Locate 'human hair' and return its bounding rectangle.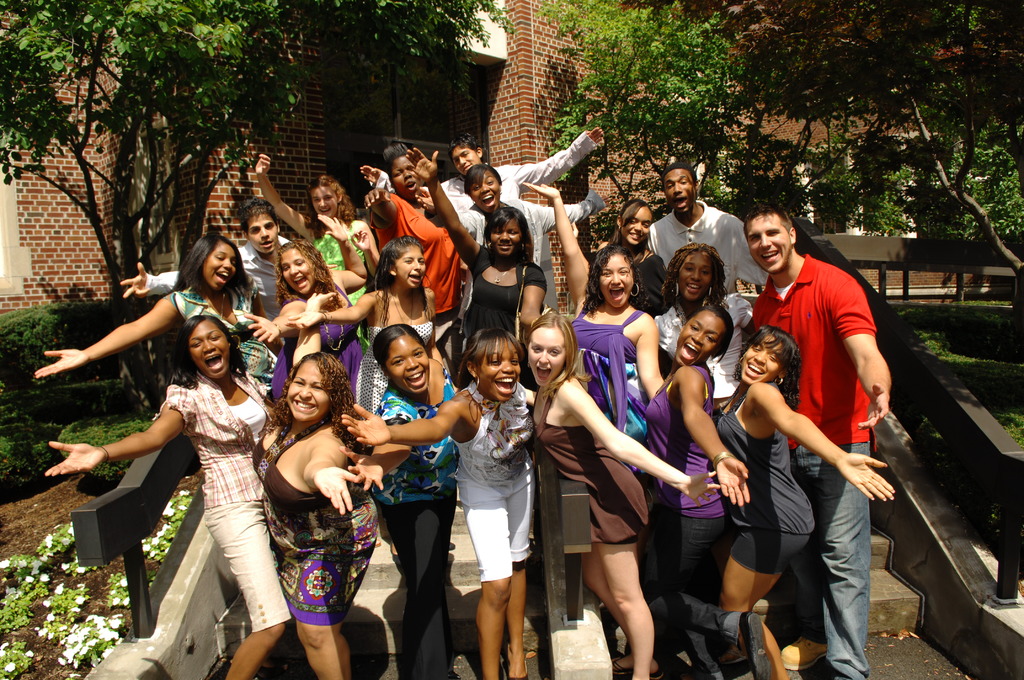
x1=454 y1=328 x2=526 y2=391.
